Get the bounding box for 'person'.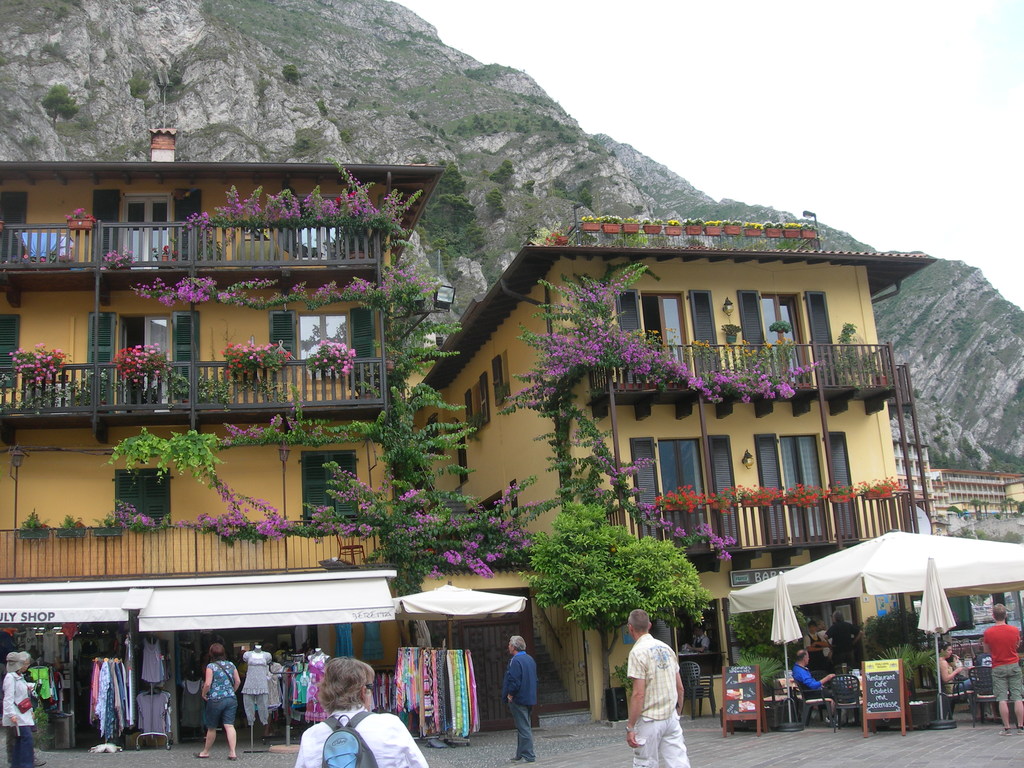
box=[982, 603, 1022, 737].
